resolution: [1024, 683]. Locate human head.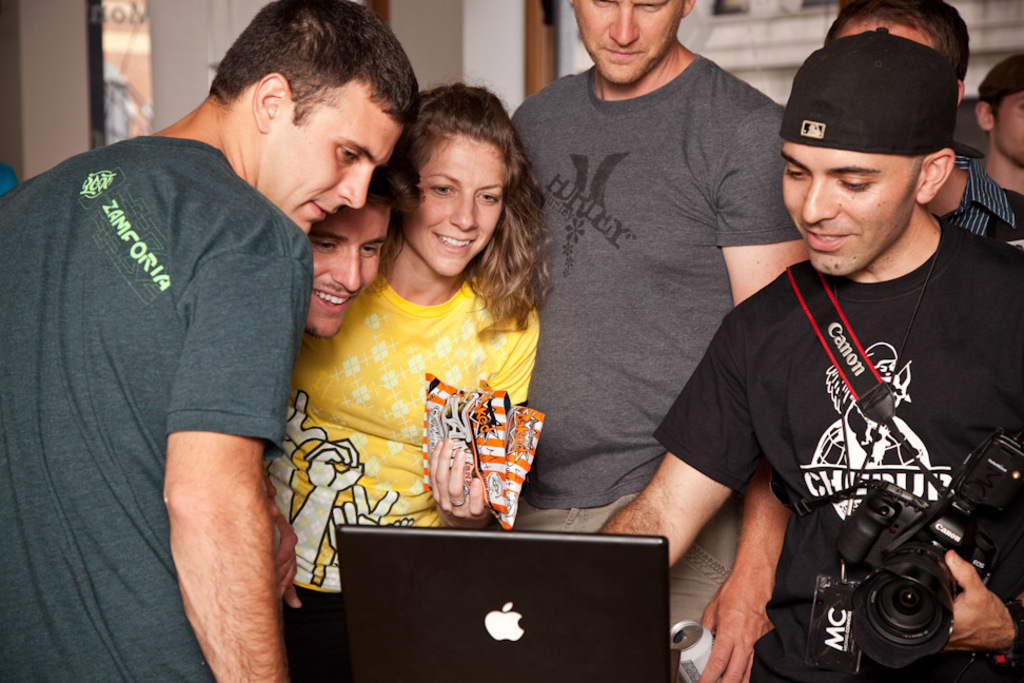
<bbox>197, 0, 418, 236</bbox>.
